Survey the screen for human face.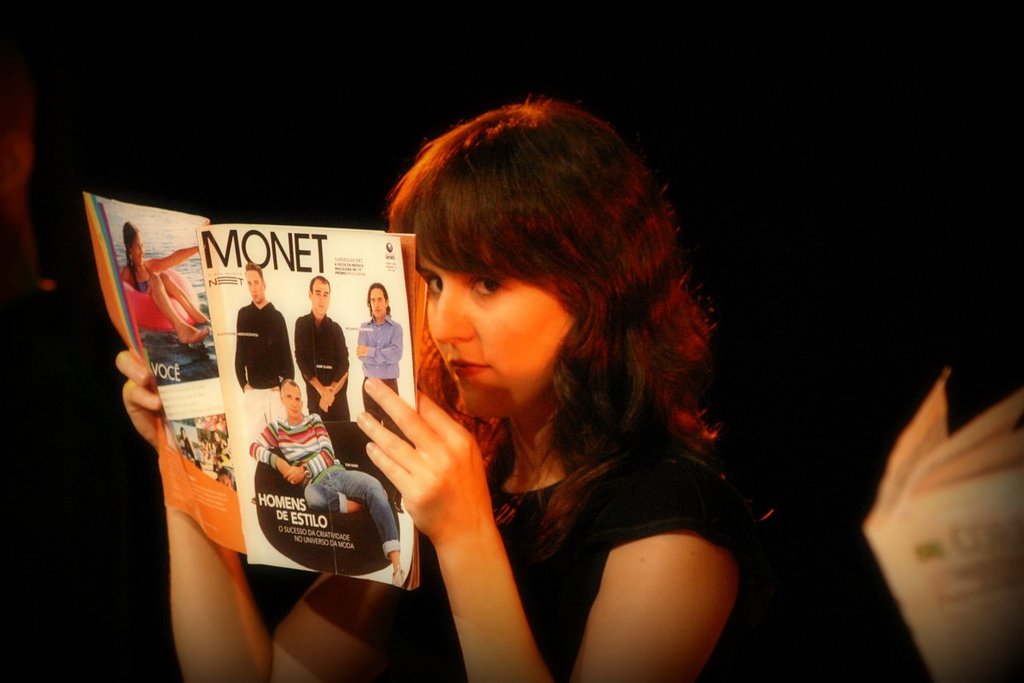
Survey found: 313 284 329 311.
